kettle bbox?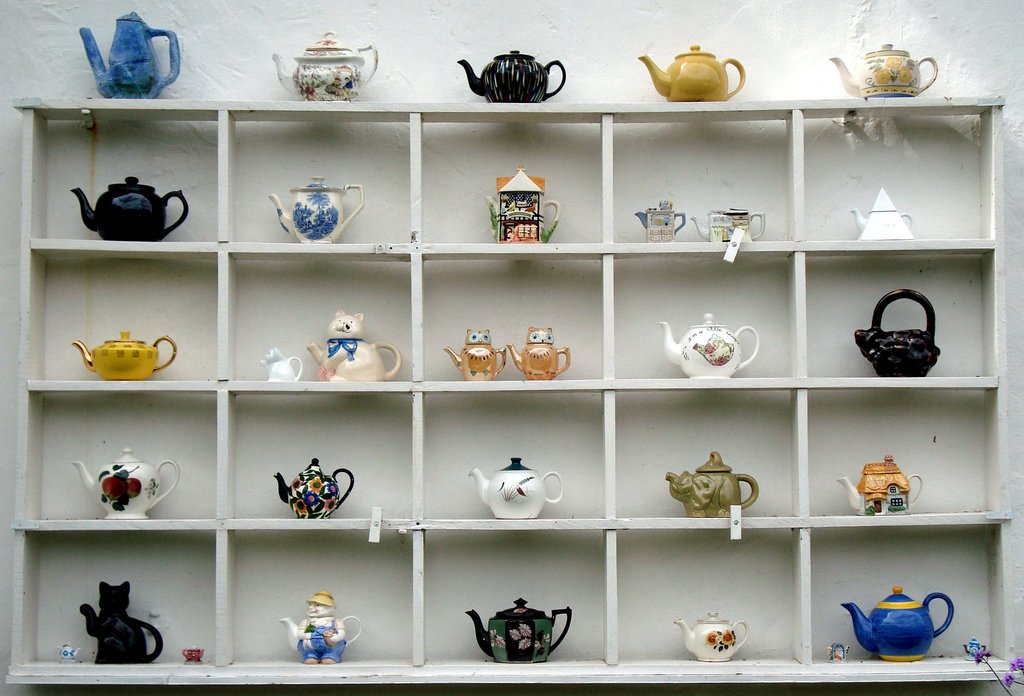
Rect(262, 344, 305, 383)
